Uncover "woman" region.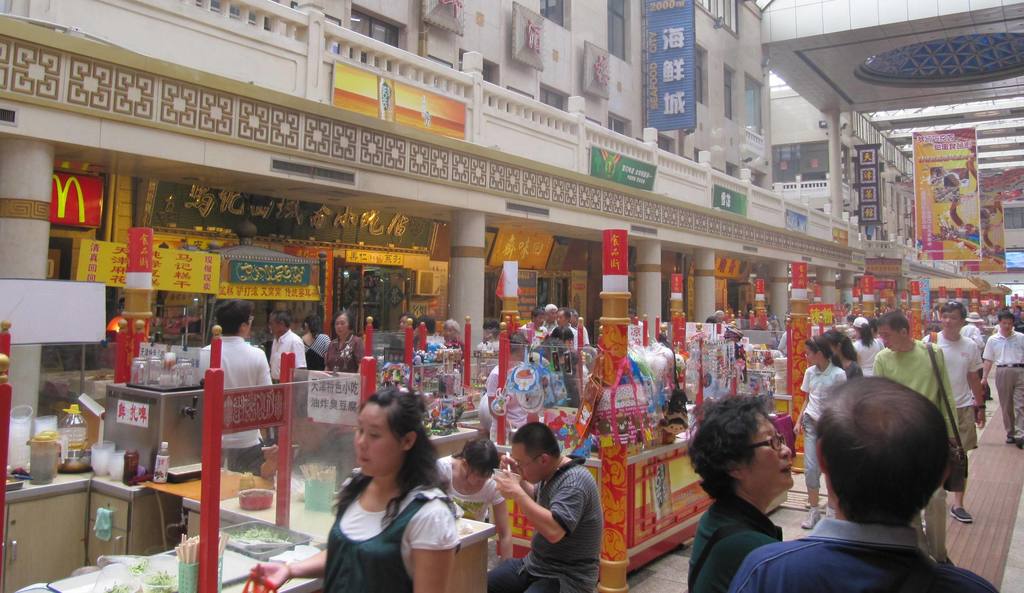
Uncovered: x1=323 y1=311 x2=366 y2=378.
